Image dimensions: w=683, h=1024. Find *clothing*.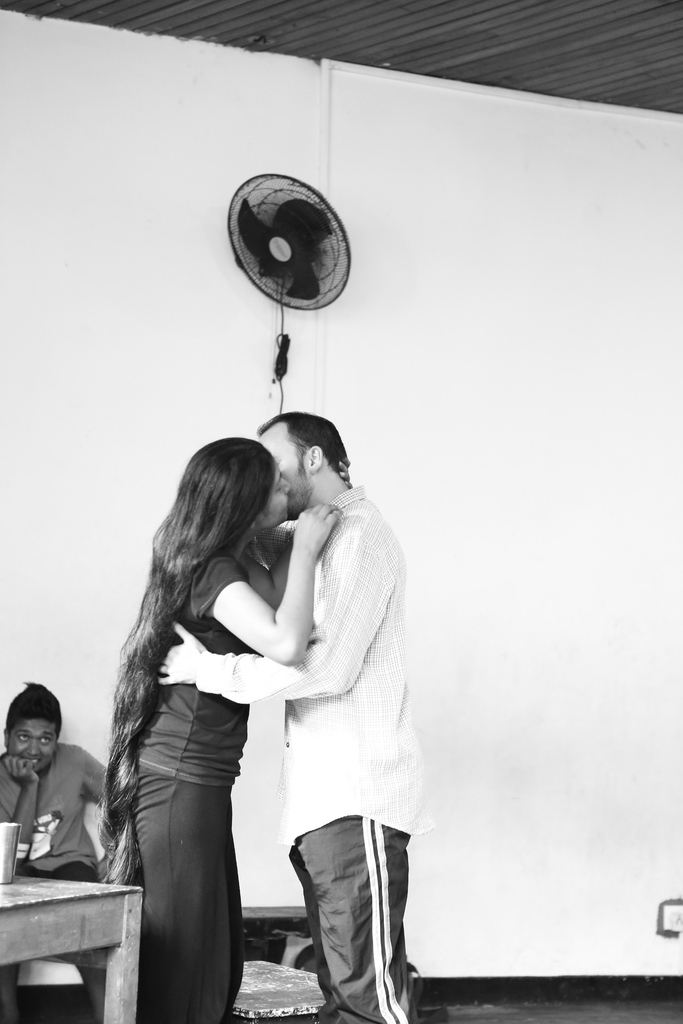
{"x1": 193, "y1": 485, "x2": 429, "y2": 1023}.
